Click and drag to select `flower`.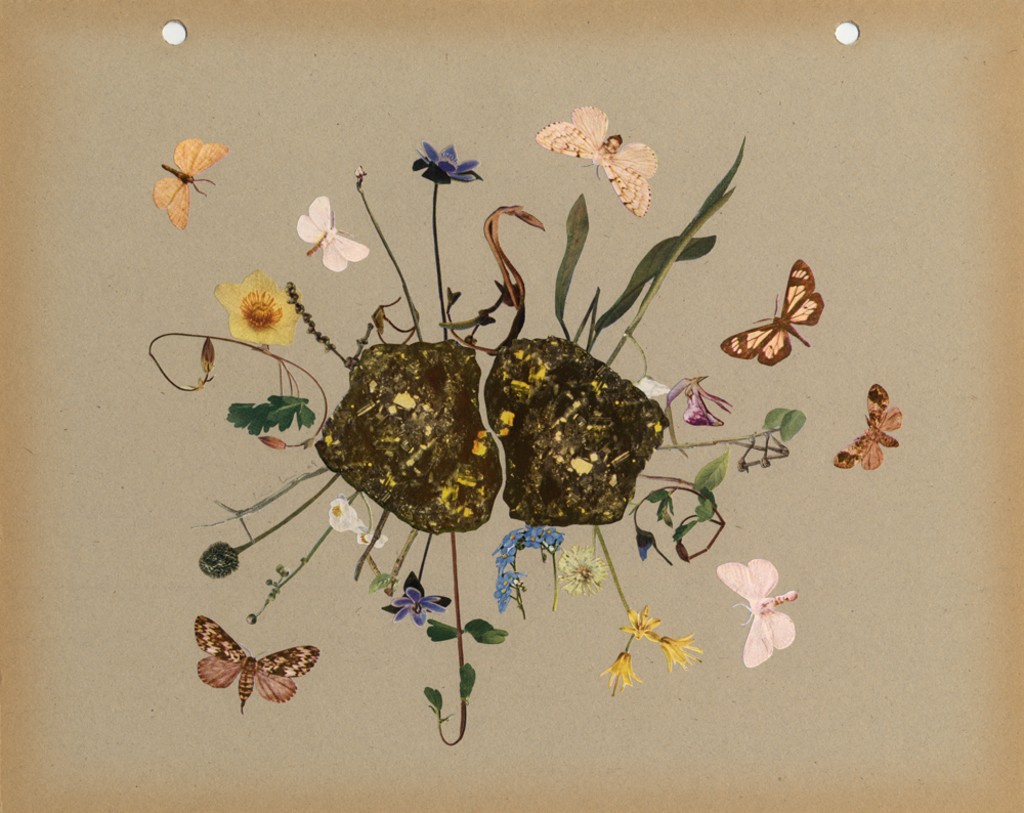
Selection: region(357, 518, 388, 548).
